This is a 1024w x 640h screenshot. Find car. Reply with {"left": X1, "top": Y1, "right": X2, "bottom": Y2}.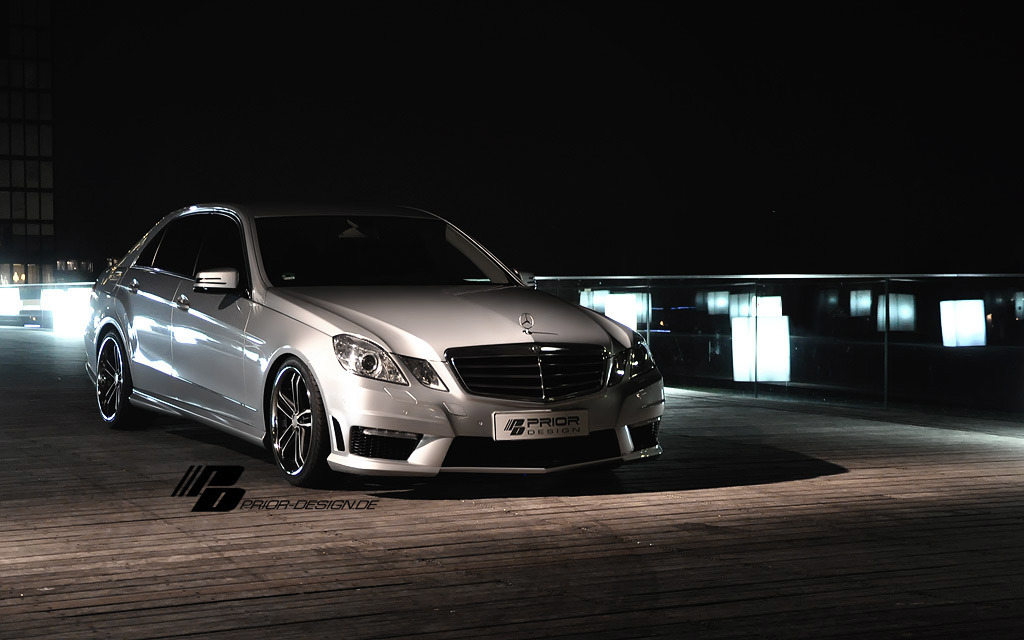
{"left": 84, "top": 202, "right": 664, "bottom": 487}.
